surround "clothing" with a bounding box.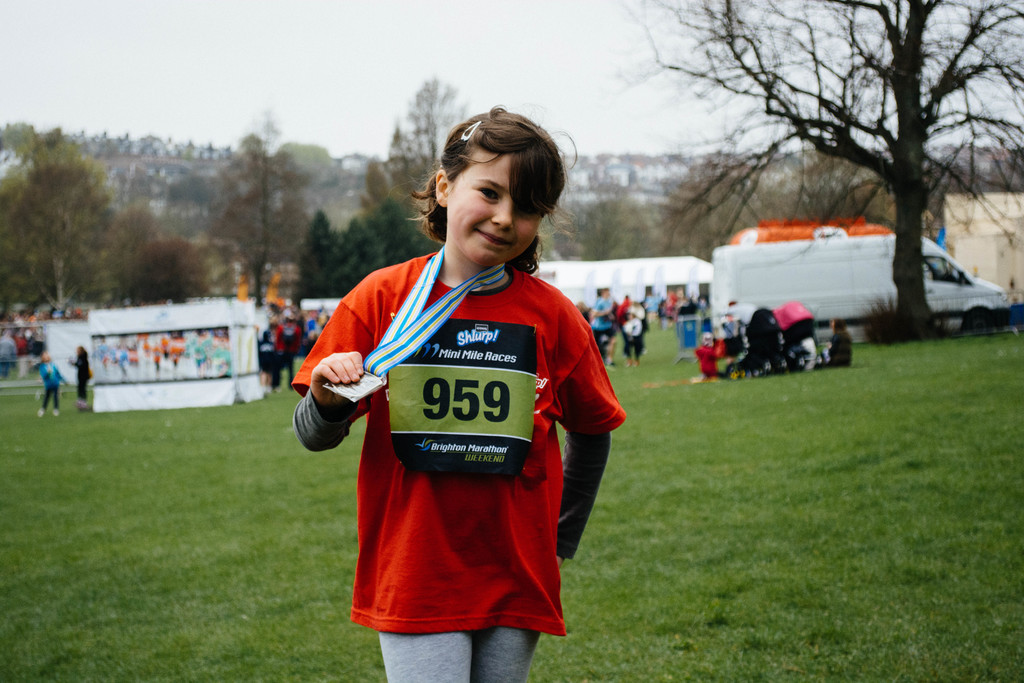
bbox=[589, 295, 618, 336].
